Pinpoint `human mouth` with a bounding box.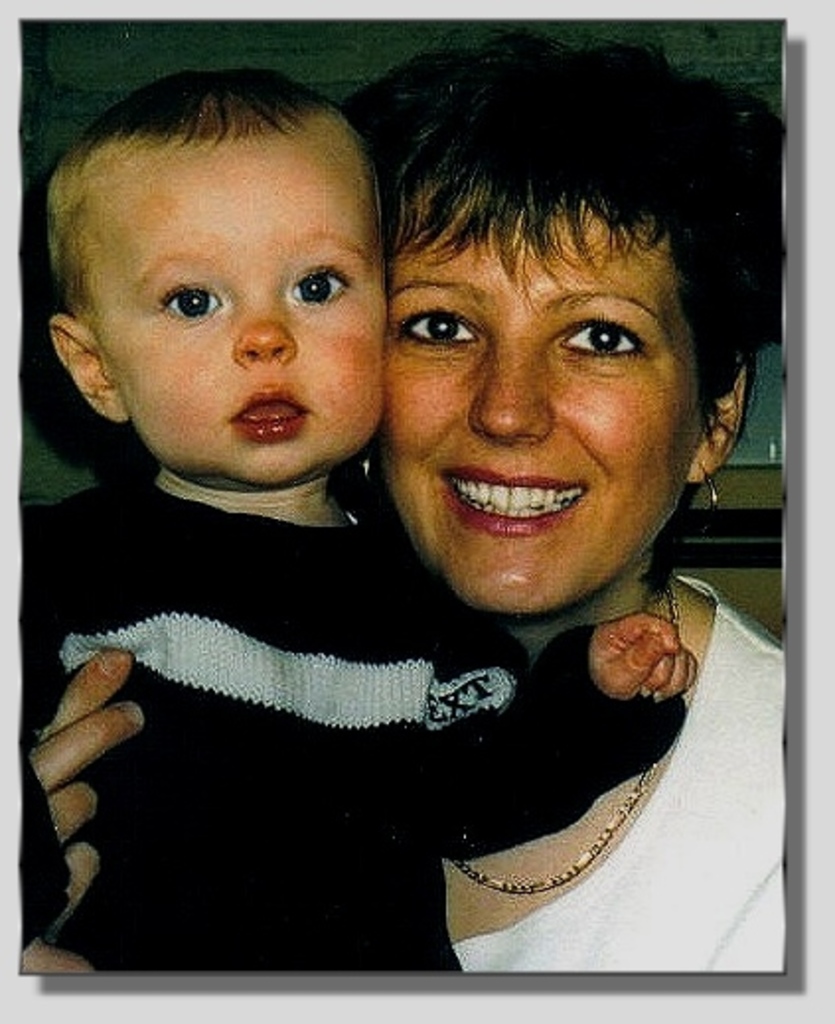
428,456,594,531.
